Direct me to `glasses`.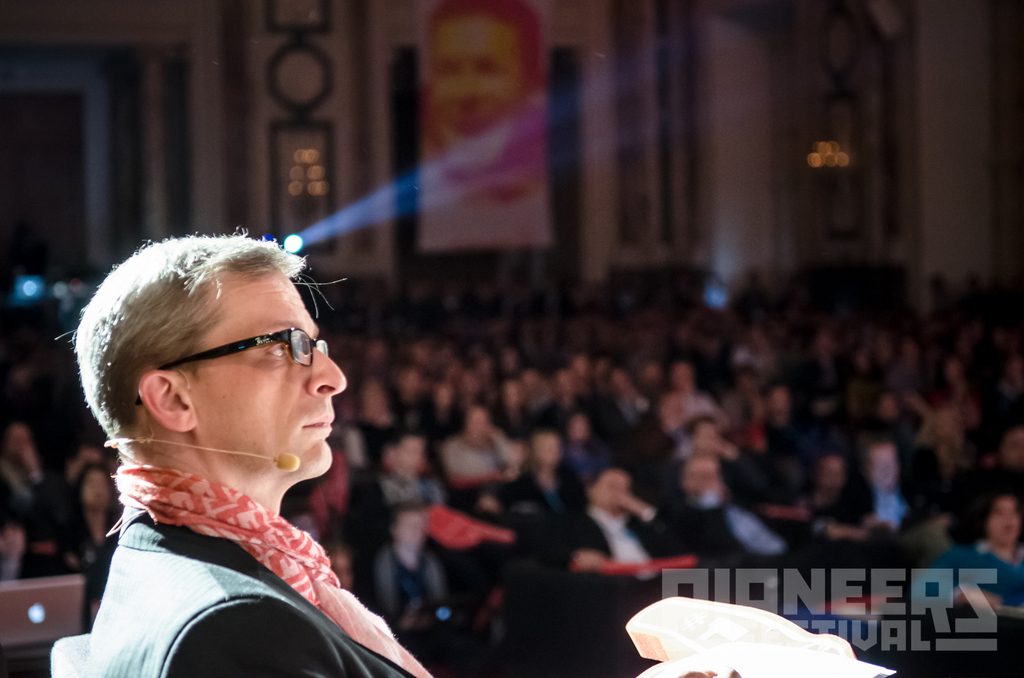
Direction: left=152, top=320, right=330, bottom=375.
